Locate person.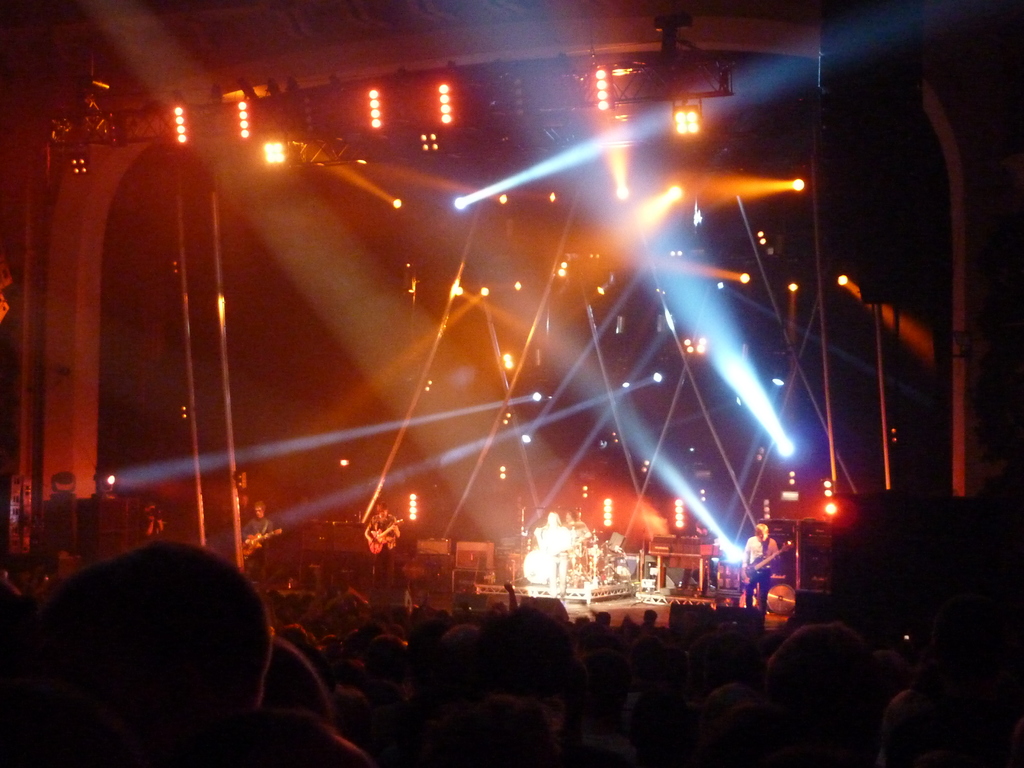
Bounding box: l=28, t=532, r=276, b=763.
